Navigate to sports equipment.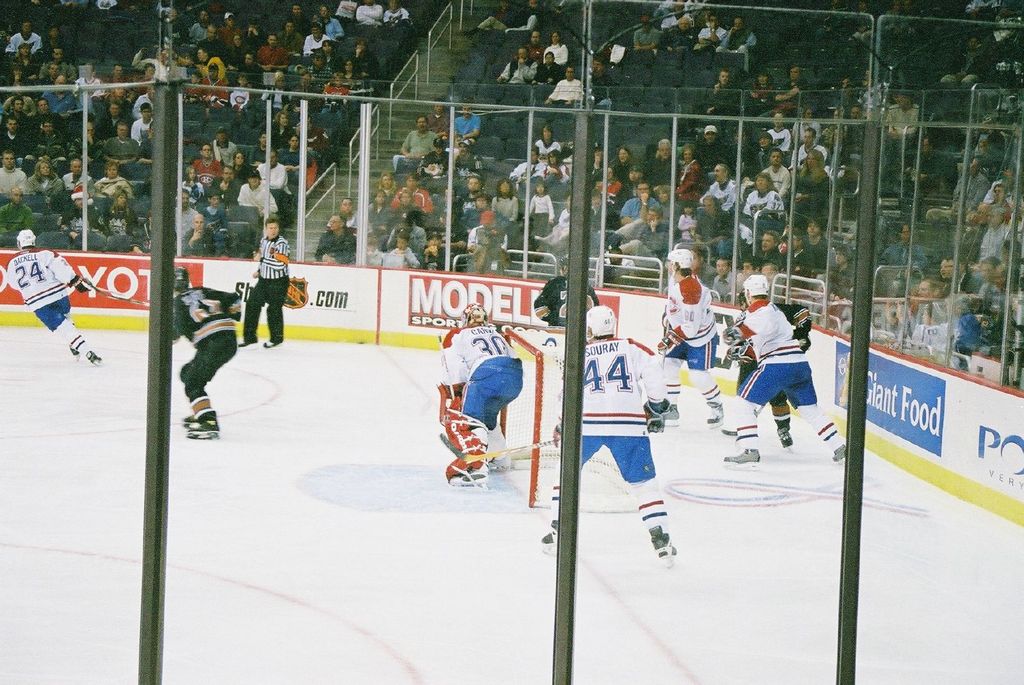
Navigation target: [left=13, top=227, right=37, bottom=253].
